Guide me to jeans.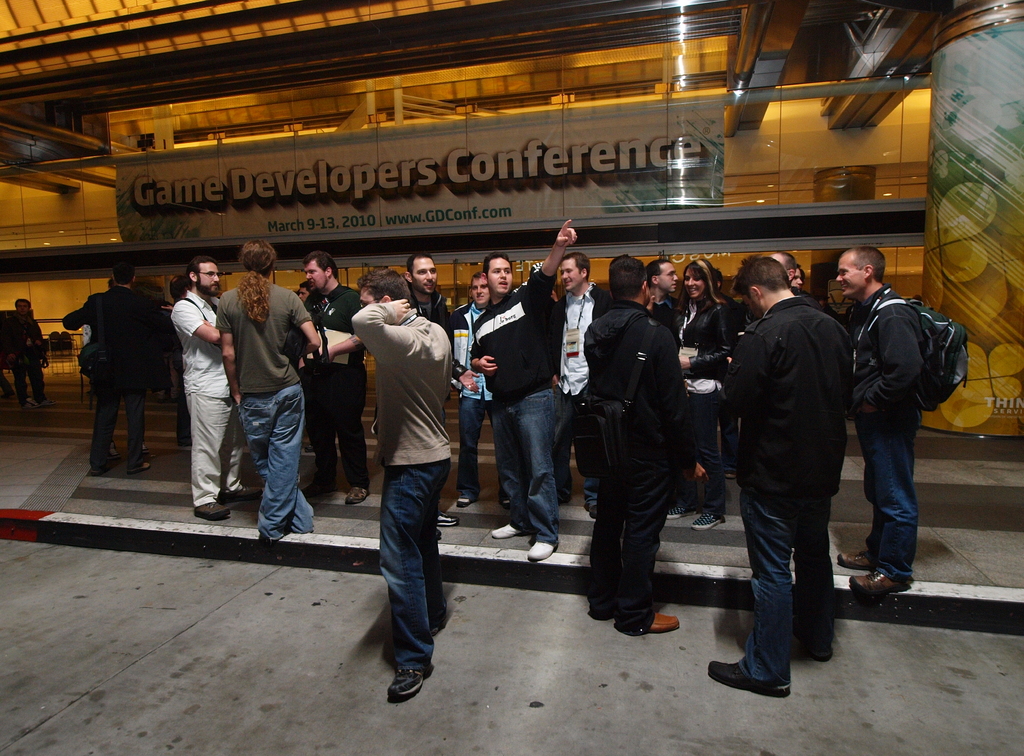
Guidance: bbox=(459, 393, 508, 504).
